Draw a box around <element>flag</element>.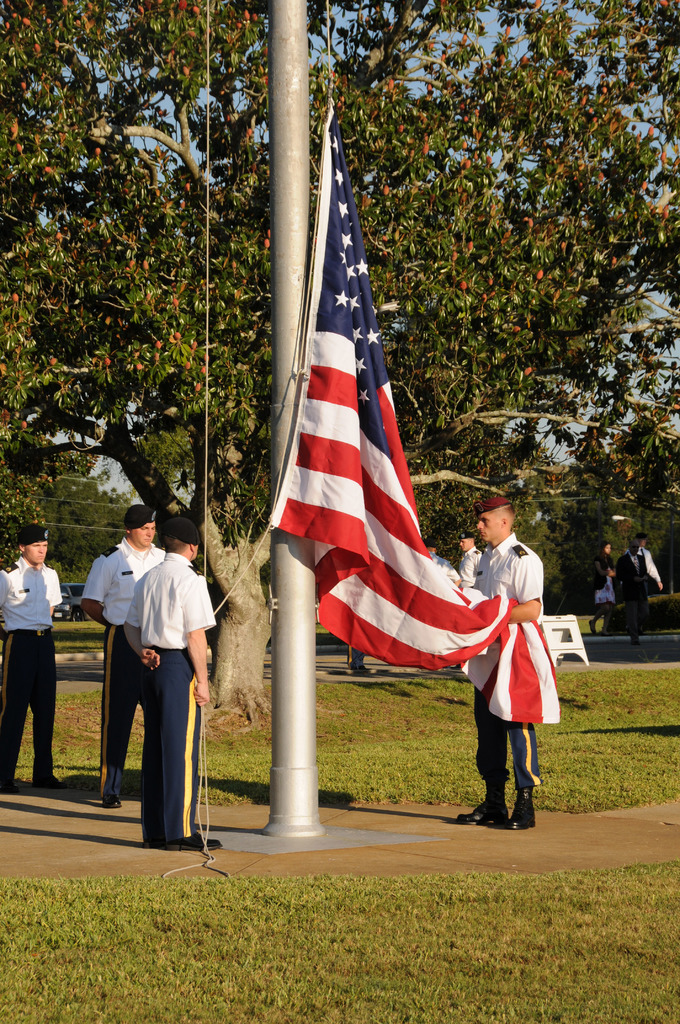
box(258, 106, 524, 793).
